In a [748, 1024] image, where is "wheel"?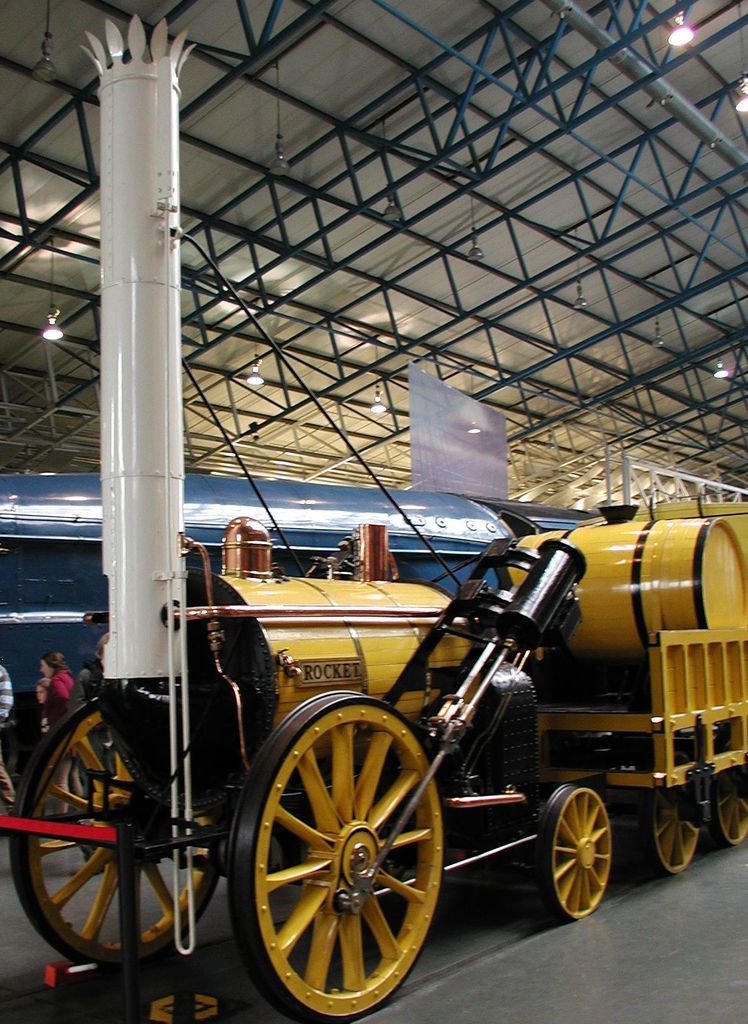
(left=710, top=772, right=747, bottom=847).
